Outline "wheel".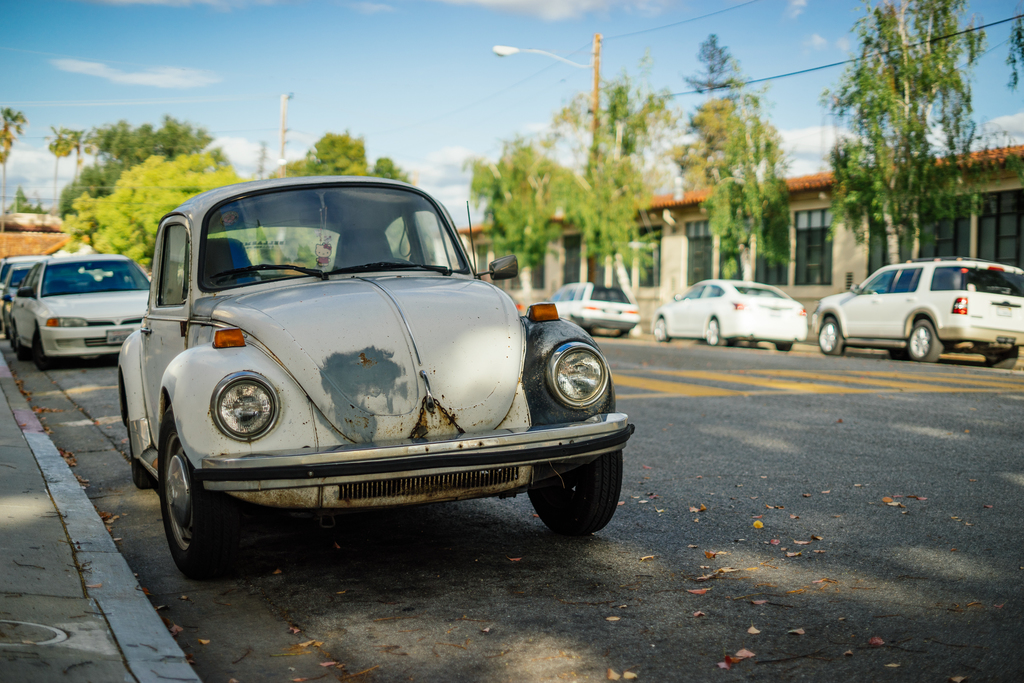
Outline: bbox(655, 317, 673, 345).
